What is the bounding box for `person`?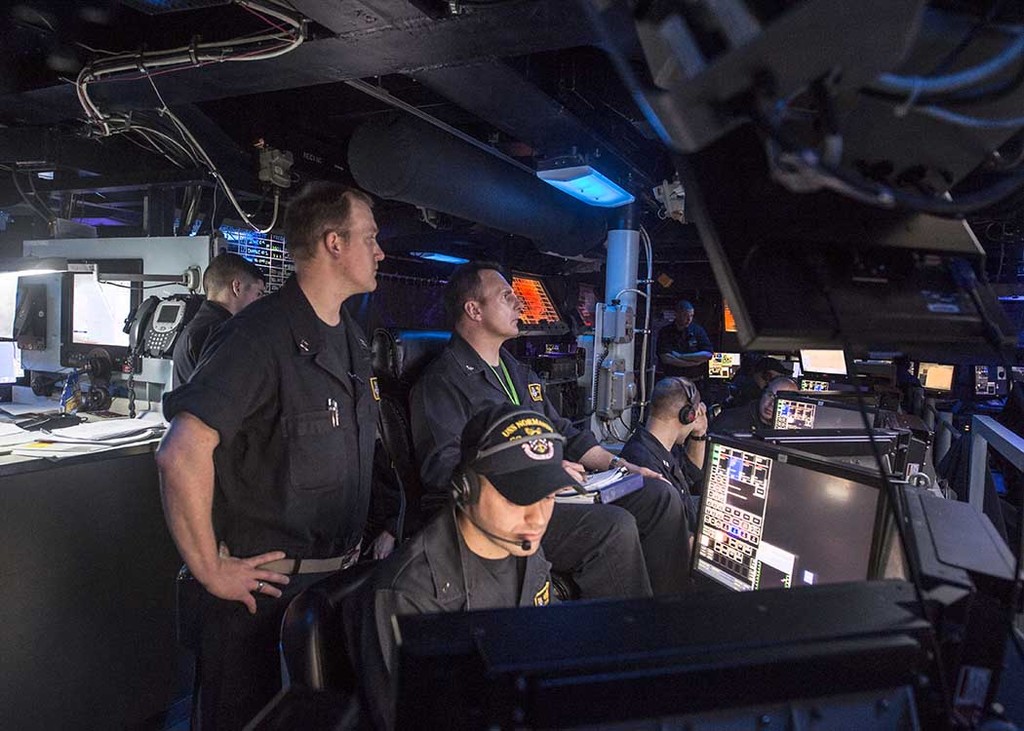
l=142, t=177, r=395, b=730.
